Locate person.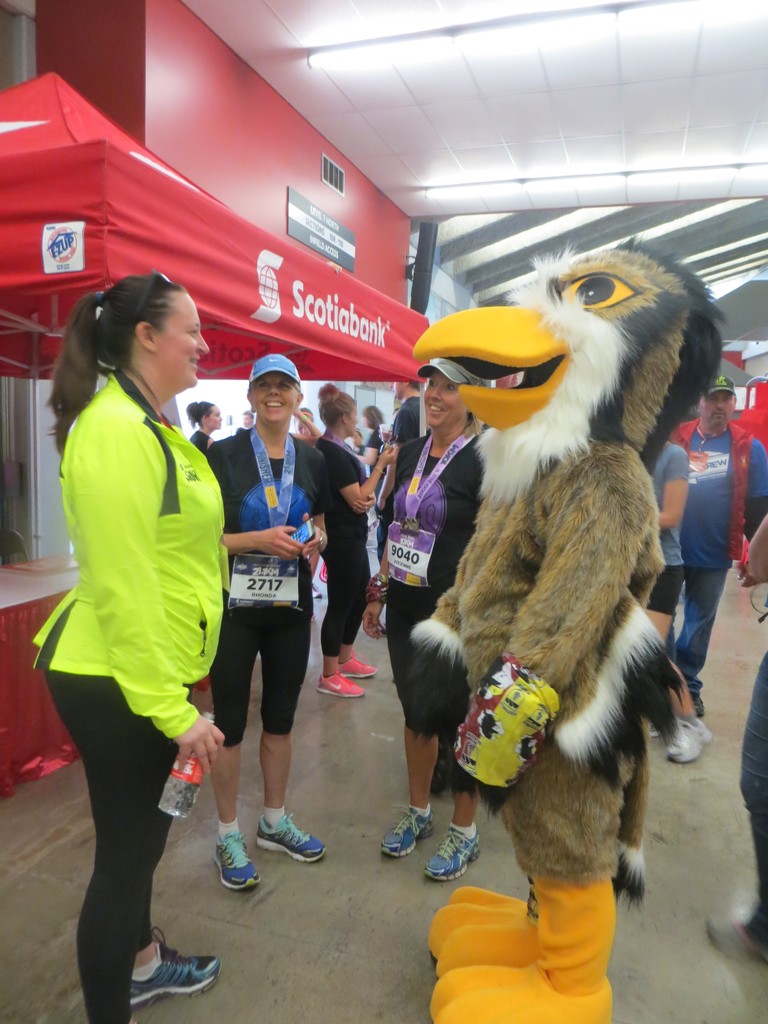
Bounding box: left=316, top=381, right=403, bottom=701.
